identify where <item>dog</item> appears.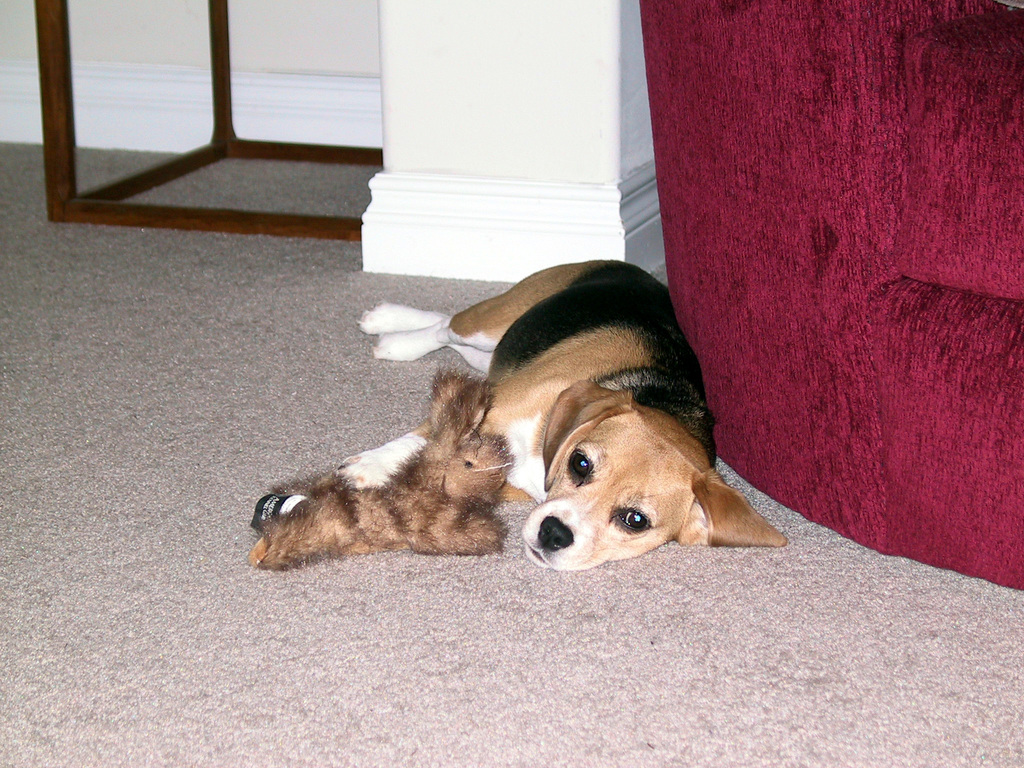
Appears at (left=245, top=259, right=789, bottom=582).
